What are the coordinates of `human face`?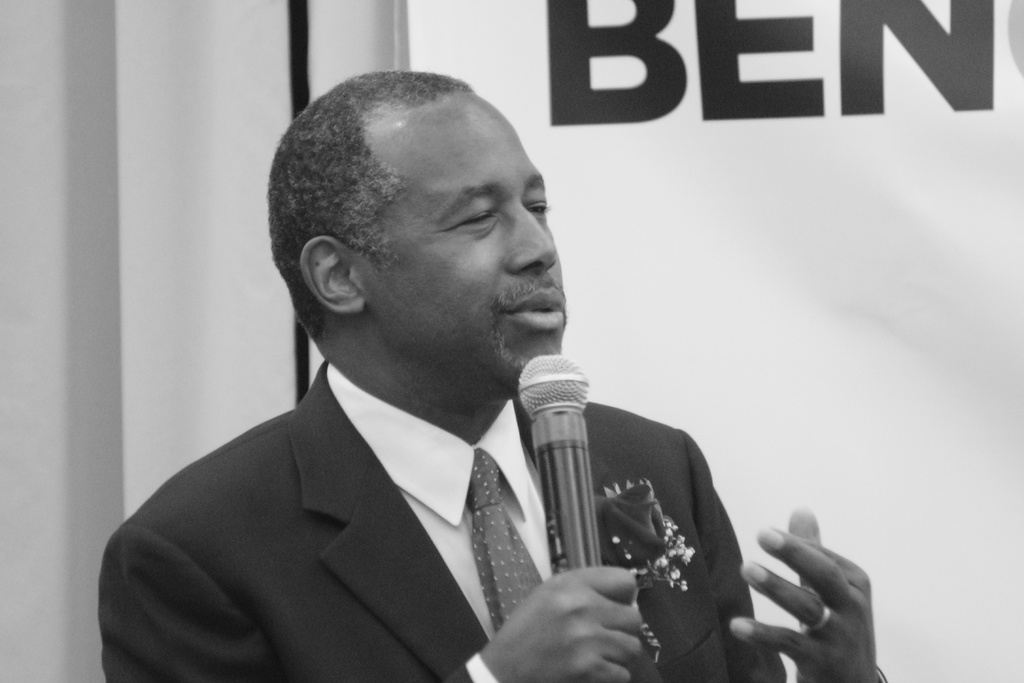
bbox=[368, 95, 568, 398].
